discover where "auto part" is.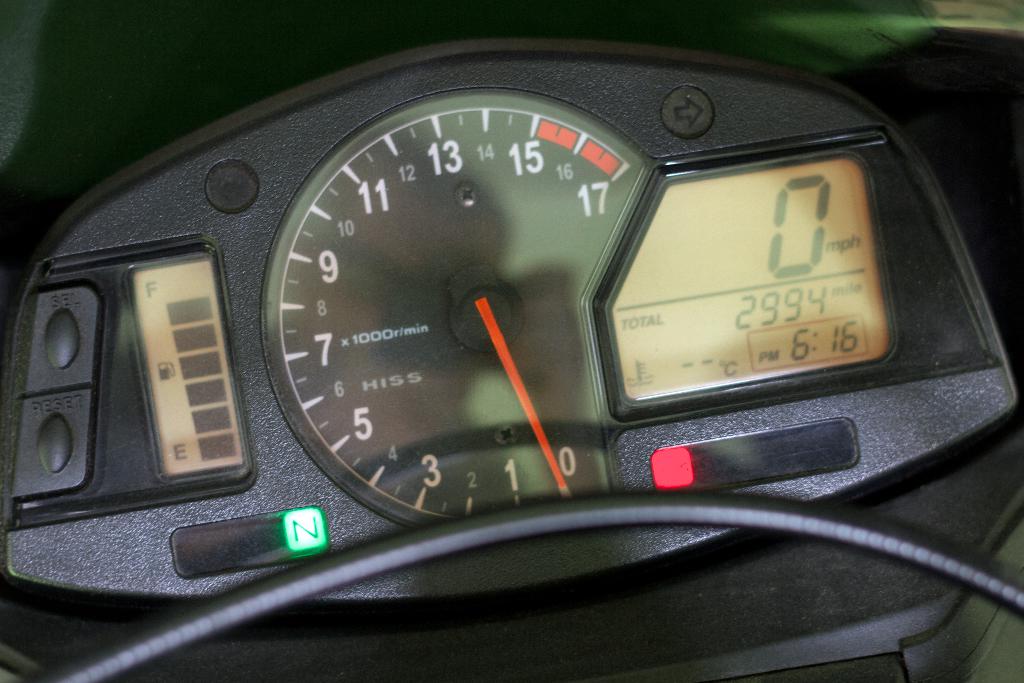
Discovered at x1=90, y1=0, x2=959, y2=682.
